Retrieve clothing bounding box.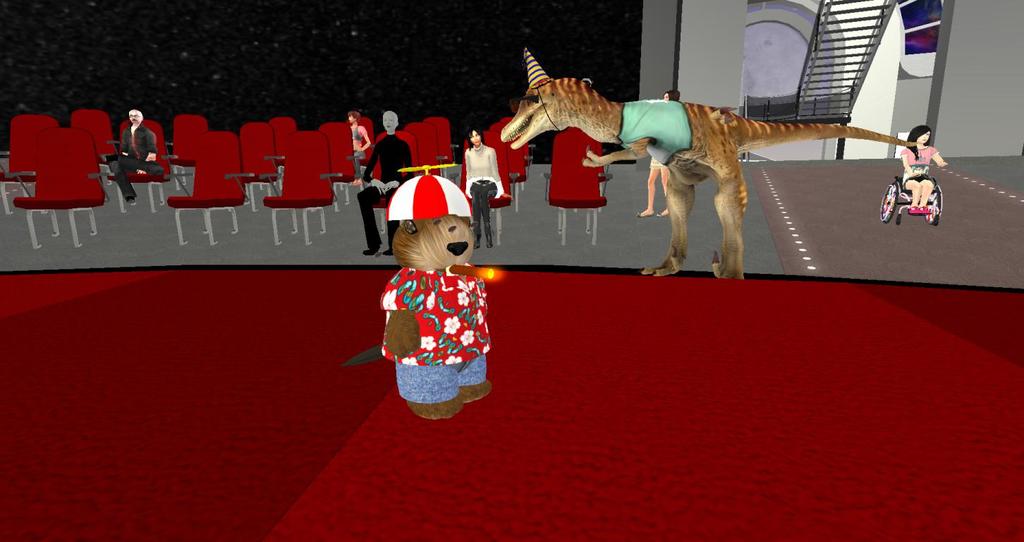
Bounding box: [left=614, top=93, right=695, bottom=152].
